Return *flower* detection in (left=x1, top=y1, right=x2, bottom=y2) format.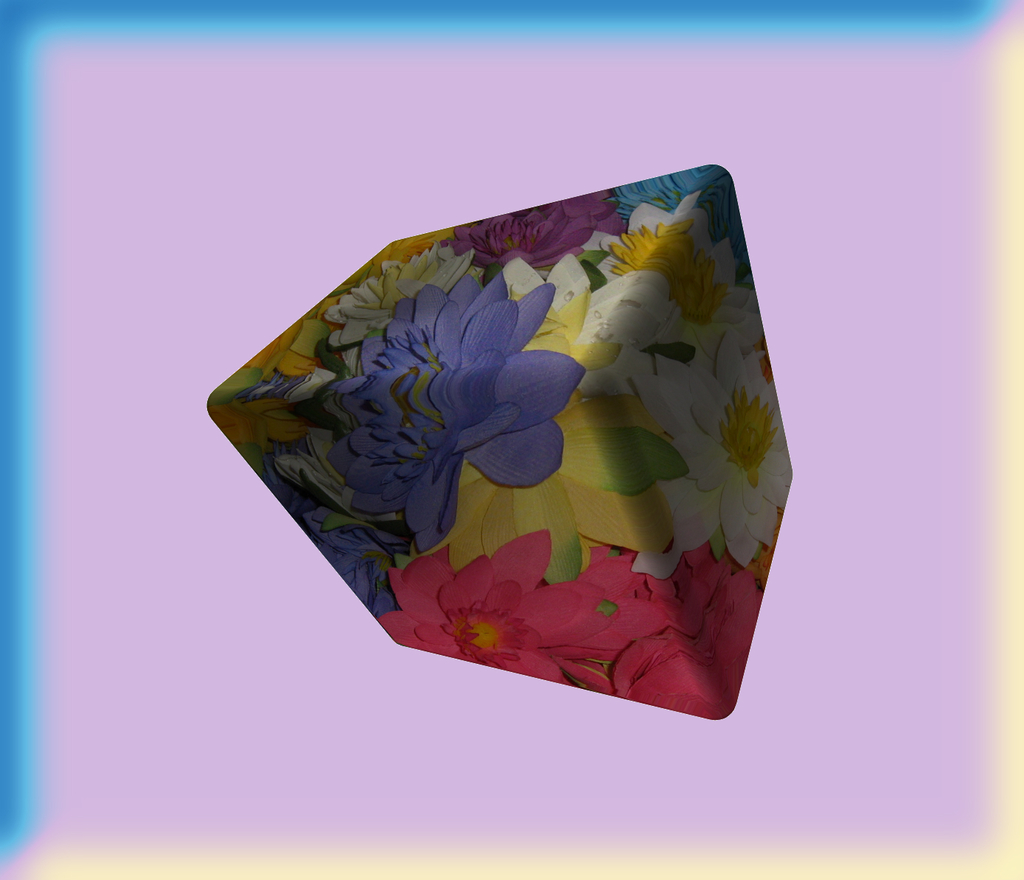
(left=579, top=199, right=749, bottom=339).
